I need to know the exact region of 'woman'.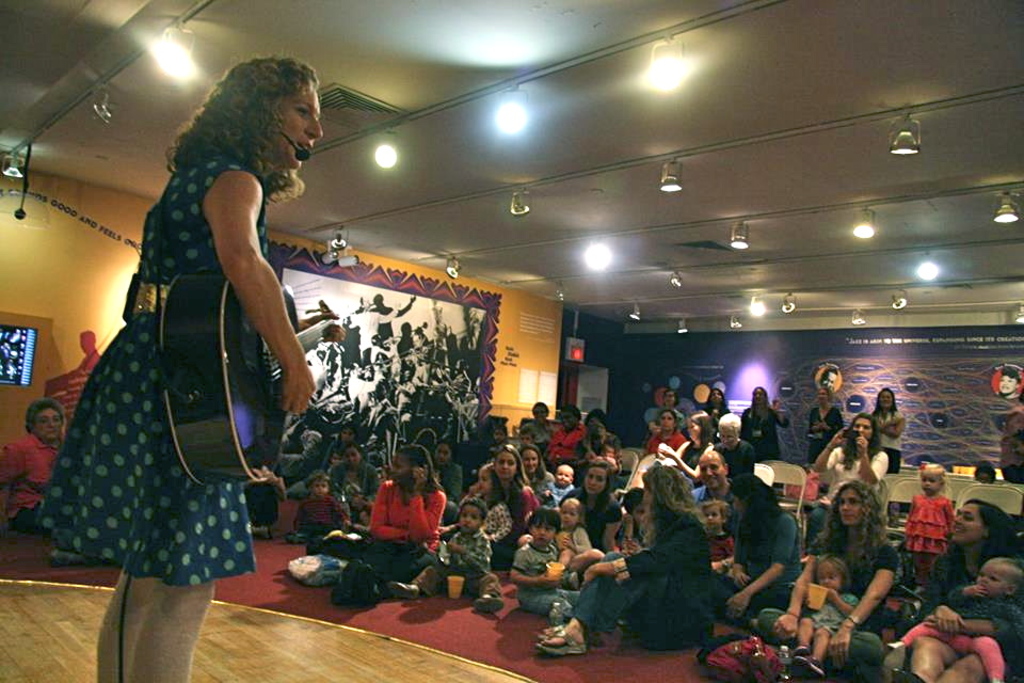
Region: box(734, 388, 795, 459).
